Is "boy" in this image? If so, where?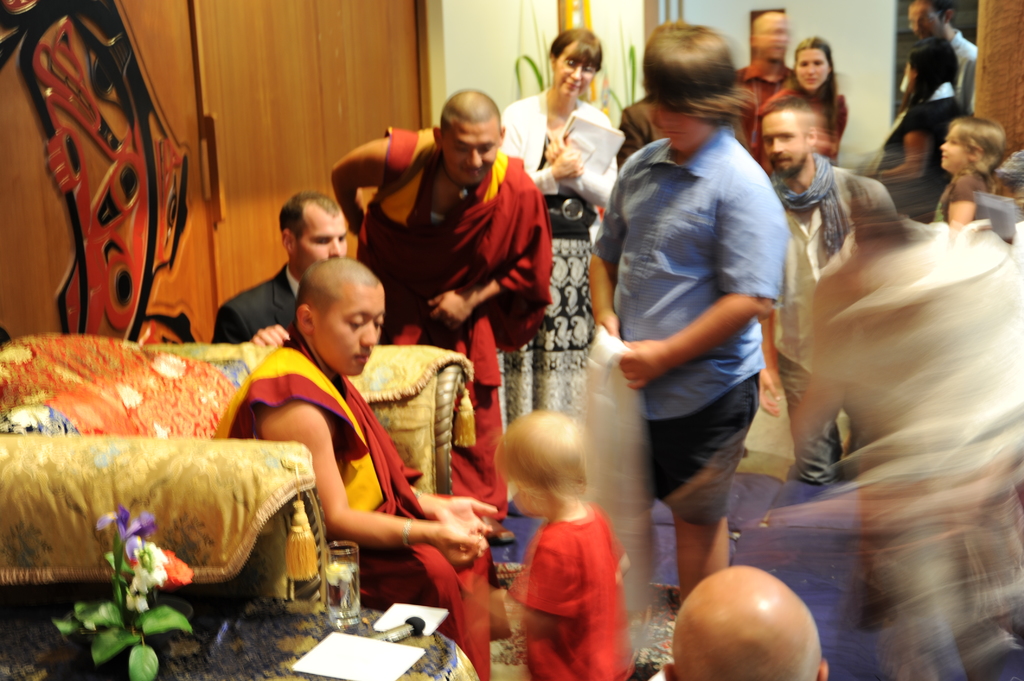
Yes, at Rect(490, 422, 642, 673).
